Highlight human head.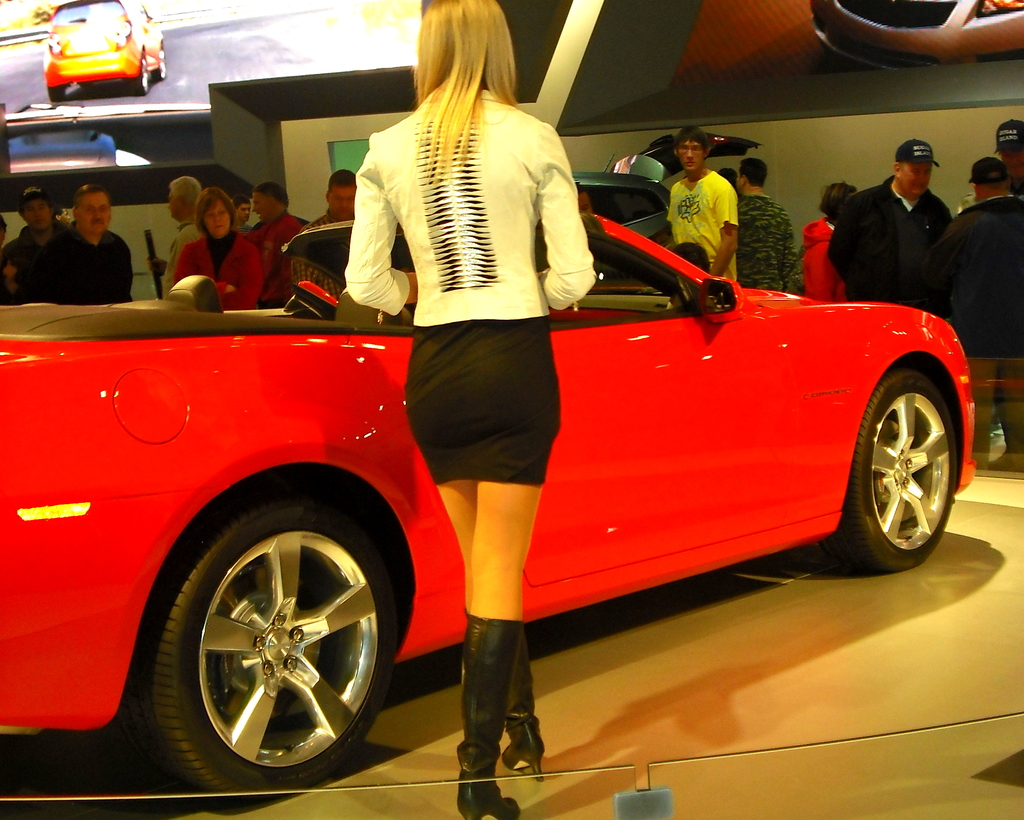
Highlighted region: {"left": 250, "top": 179, "right": 291, "bottom": 224}.
